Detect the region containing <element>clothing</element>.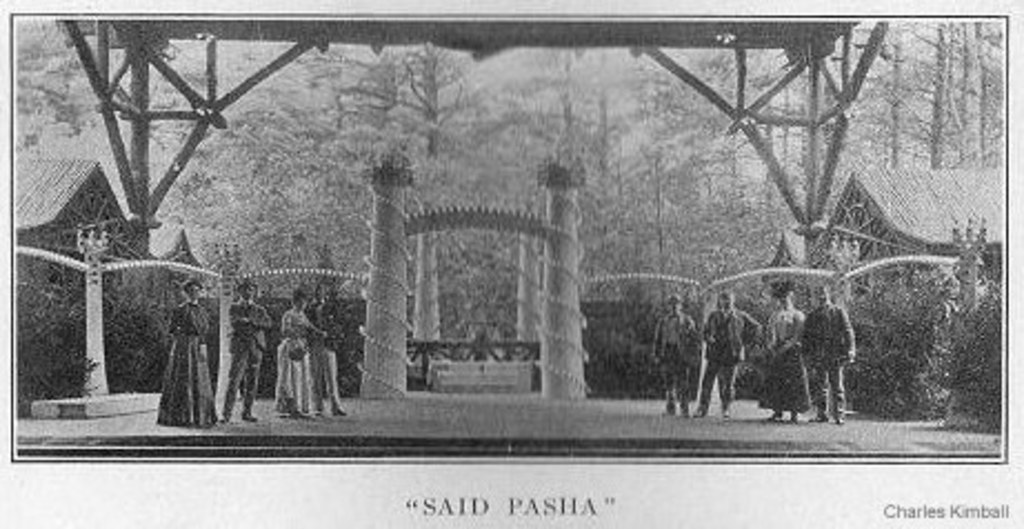
155, 298, 224, 422.
